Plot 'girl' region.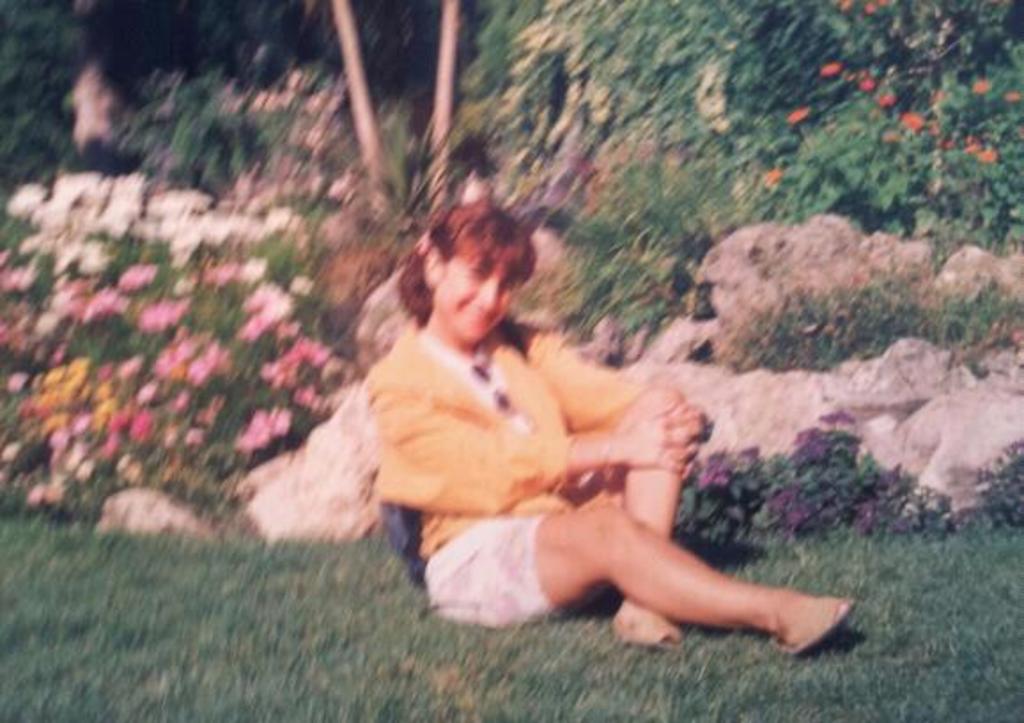
Plotted at 367,202,861,656.
